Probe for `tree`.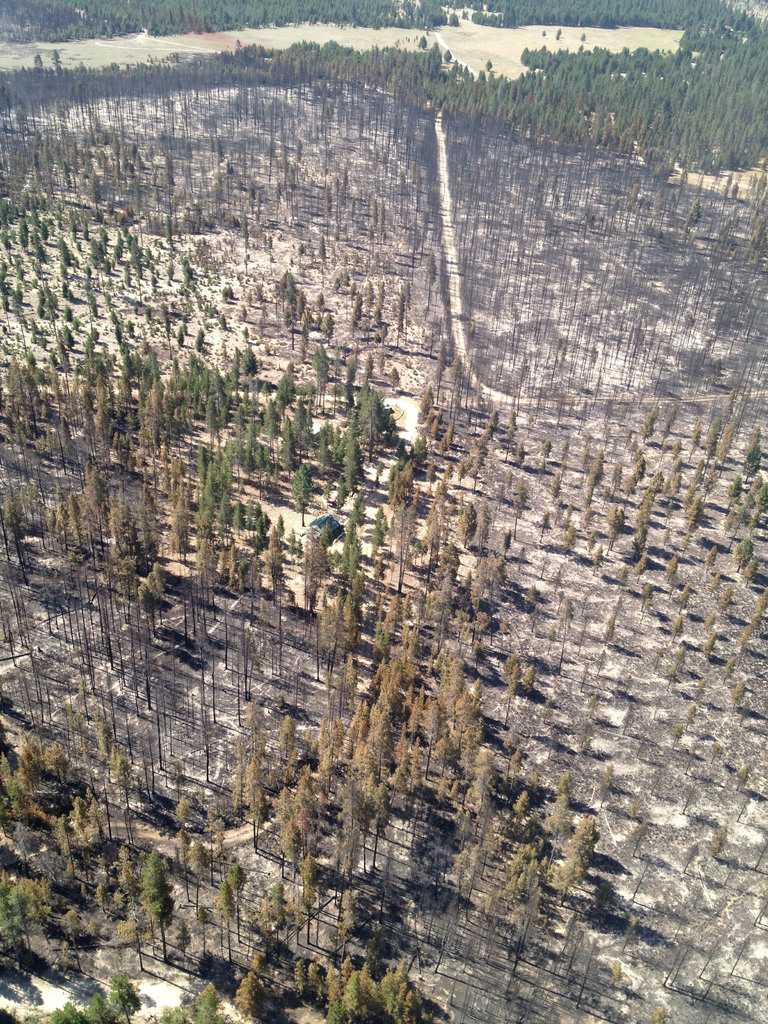
Probe result: {"x1": 345, "y1": 431, "x2": 362, "y2": 495}.
